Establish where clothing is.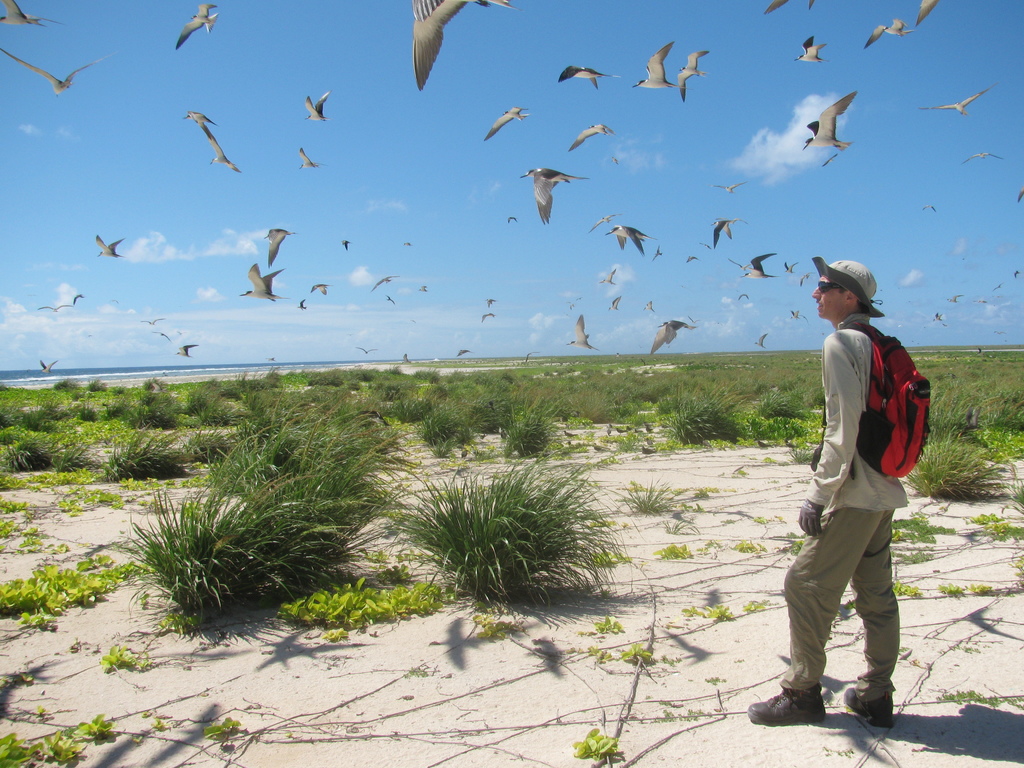
Established at bbox(781, 310, 906, 692).
